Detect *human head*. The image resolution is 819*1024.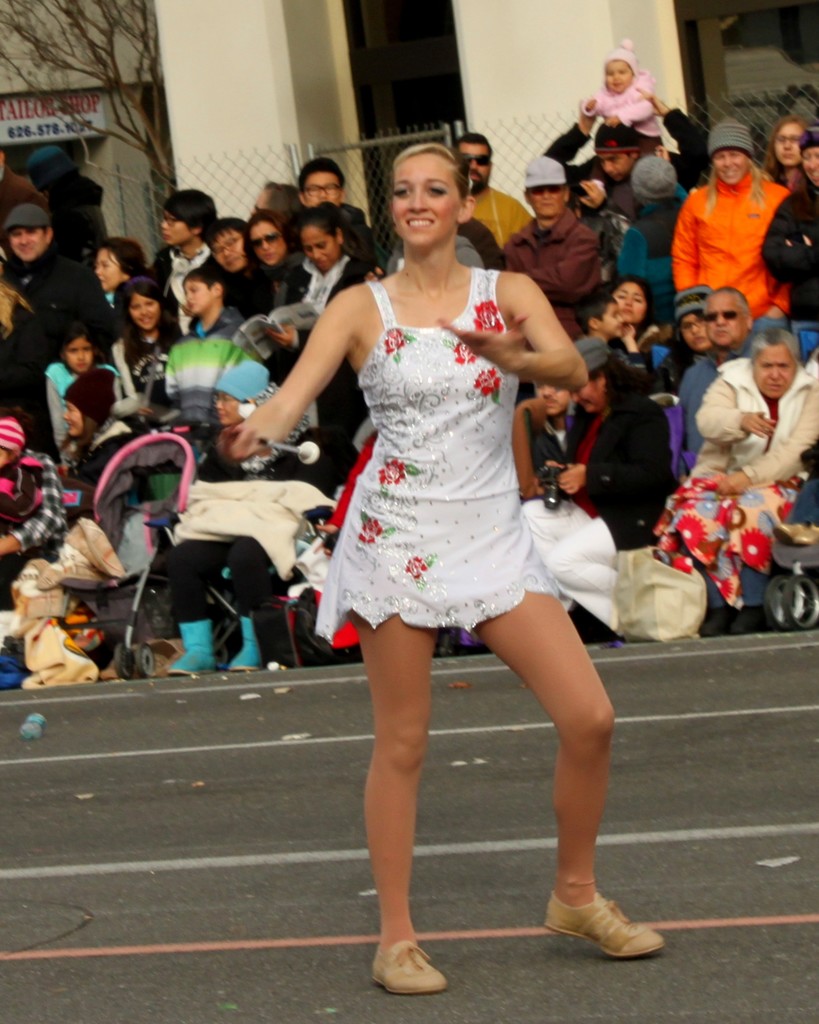
Rect(601, 44, 637, 95).
